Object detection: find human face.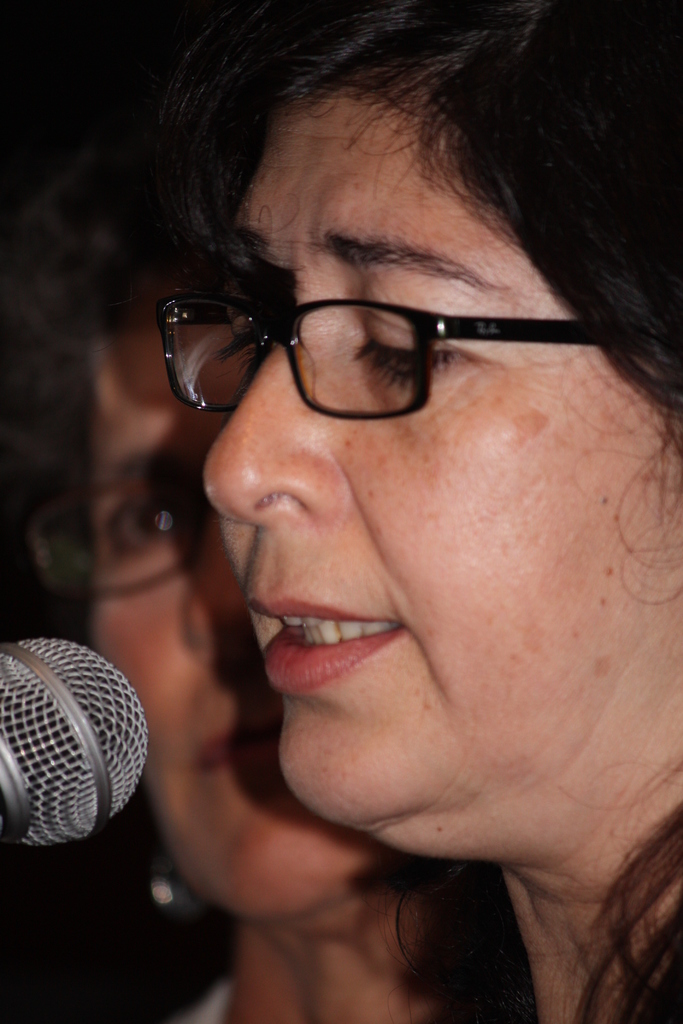
<region>87, 337, 393, 910</region>.
